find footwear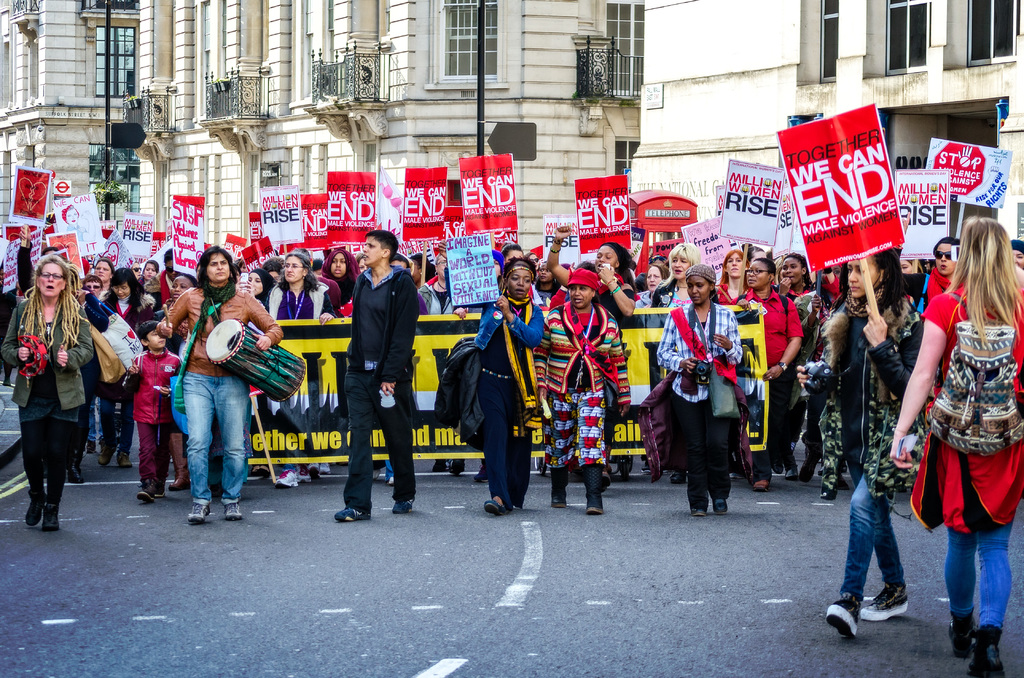
rect(836, 460, 849, 476)
